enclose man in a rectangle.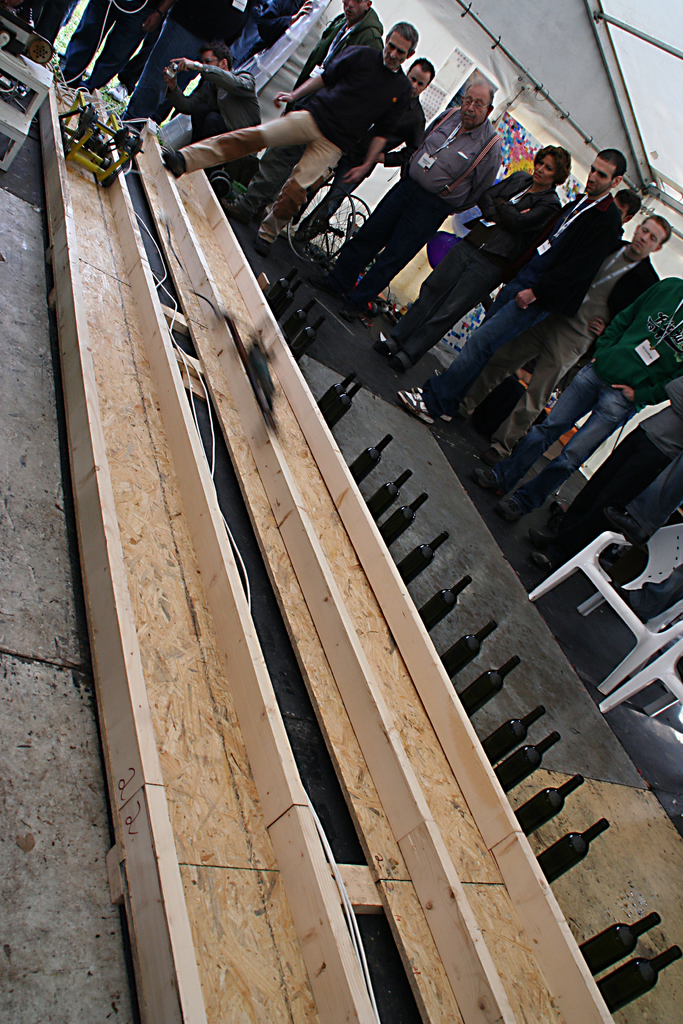
locate(124, 0, 231, 116).
